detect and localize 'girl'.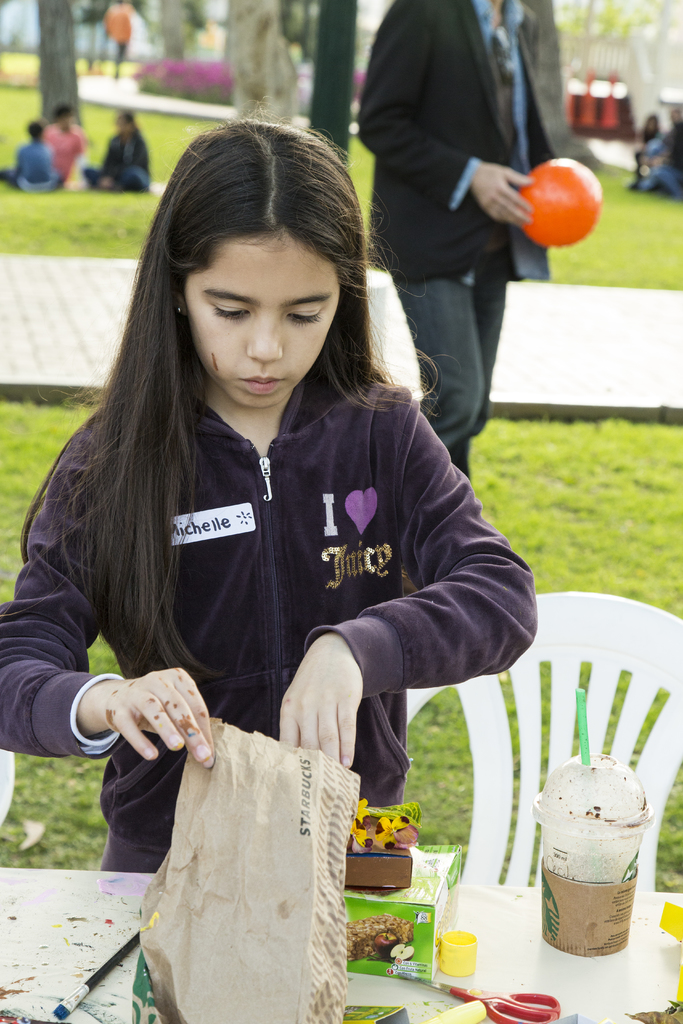
Localized at 0,95,539,872.
